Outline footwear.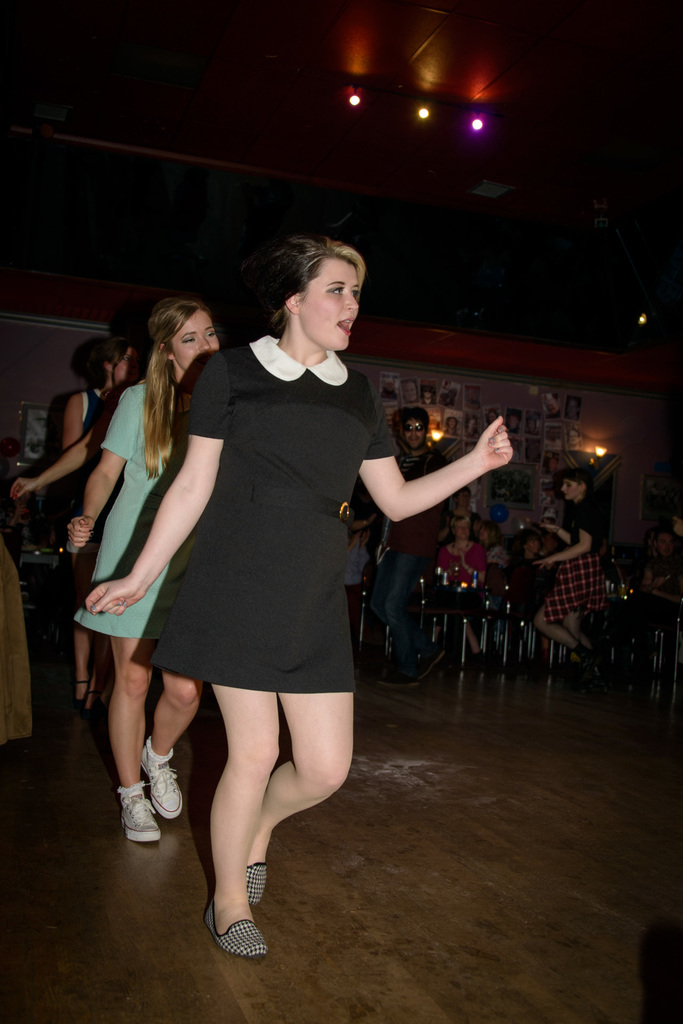
Outline: box(246, 858, 262, 899).
